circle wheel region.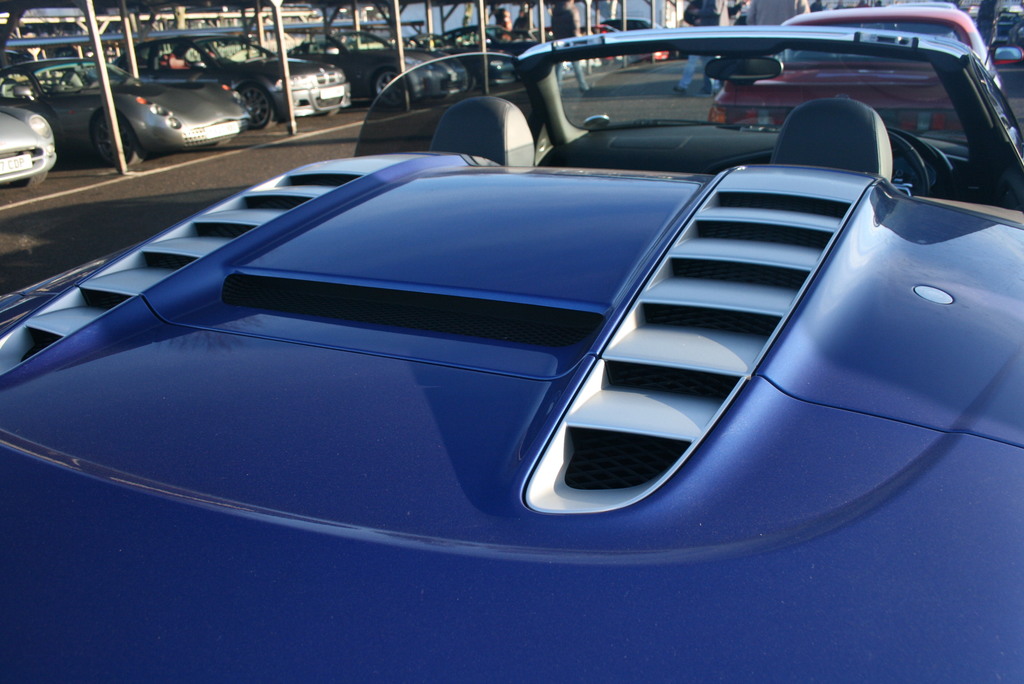
Region: x1=886 y1=131 x2=931 y2=197.
